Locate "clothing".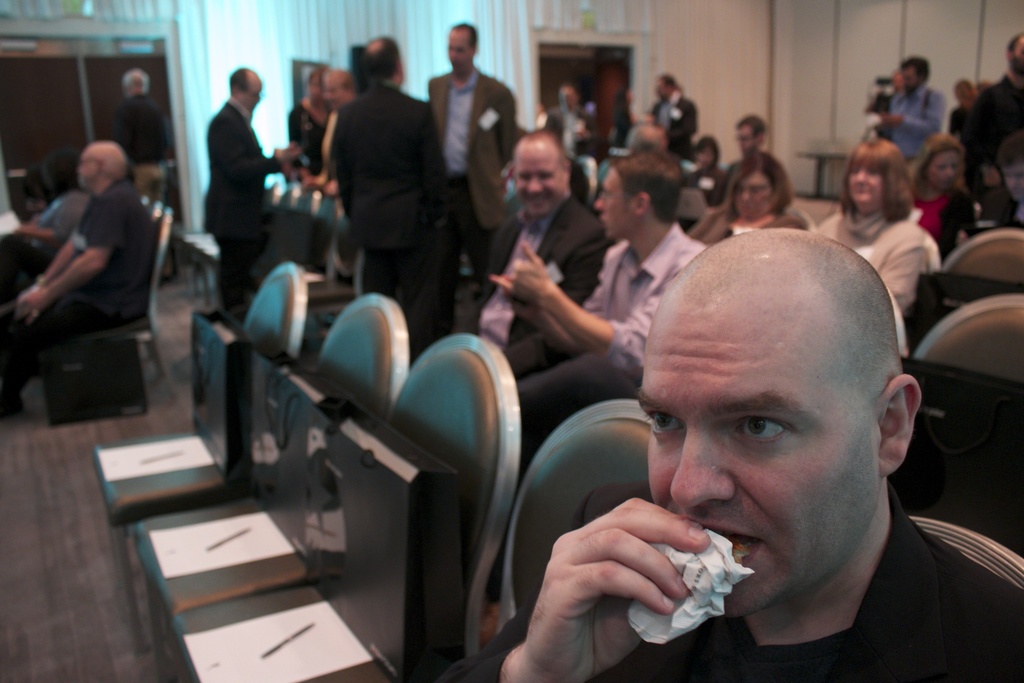
Bounding box: crop(490, 215, 712, 601).
